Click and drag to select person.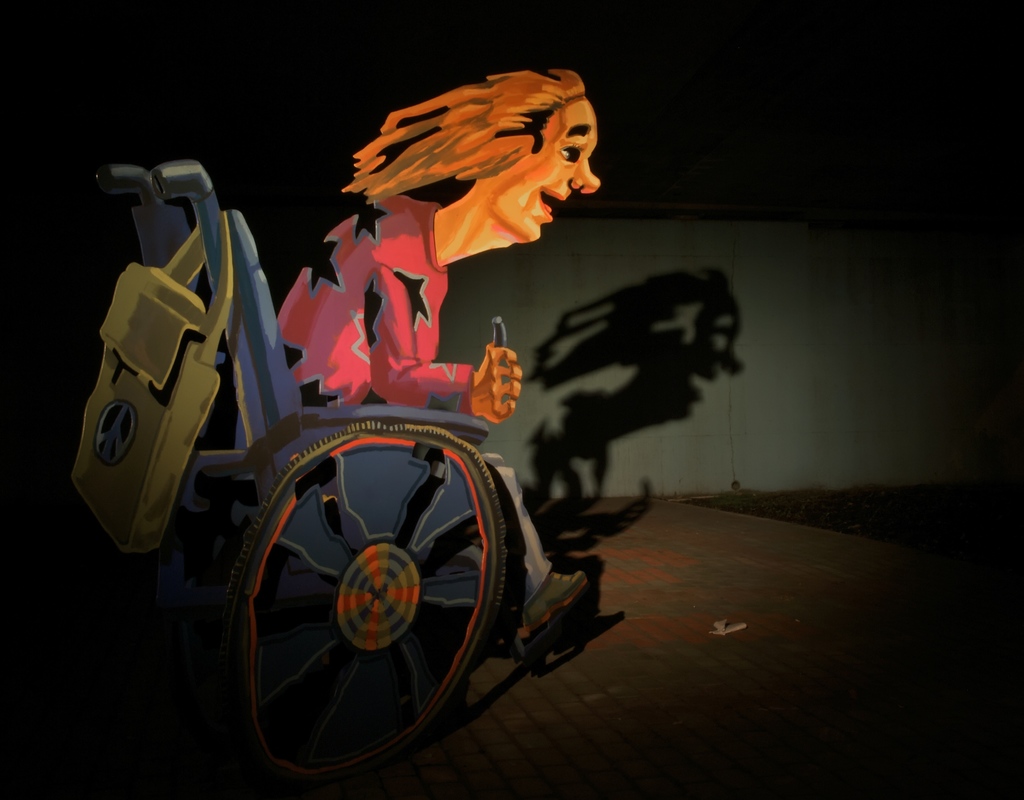
Selection: bbox=(251, 58, 638, 616).
